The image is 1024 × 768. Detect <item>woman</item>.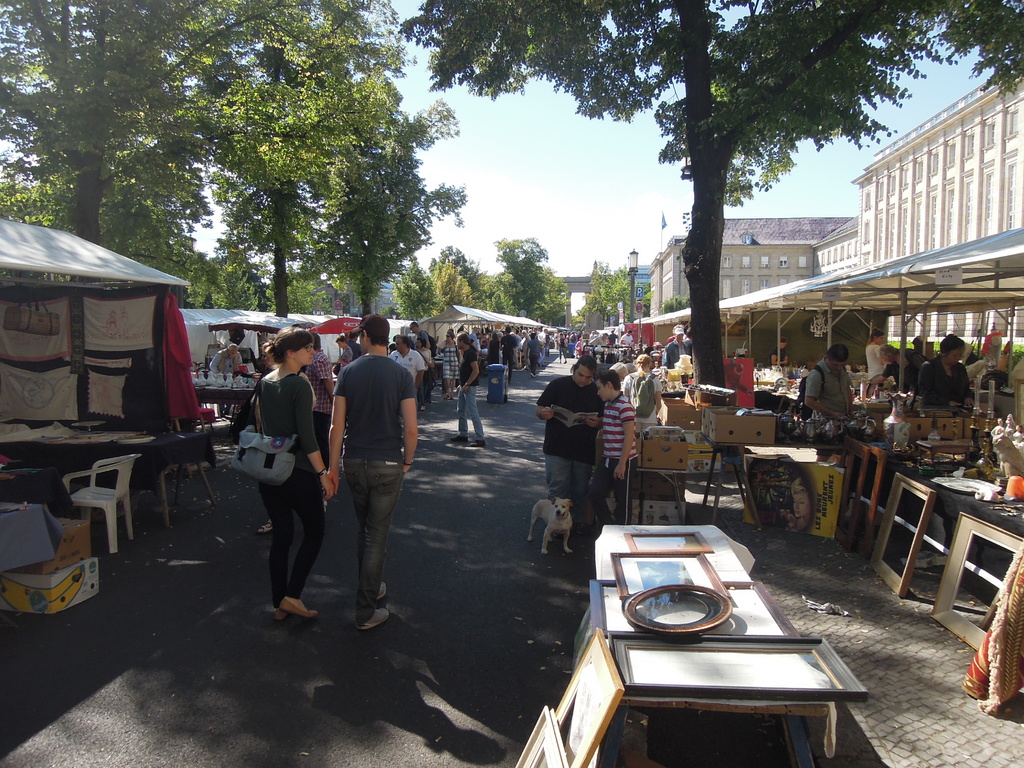
Detection: rect(863, 330, 884, 378).
